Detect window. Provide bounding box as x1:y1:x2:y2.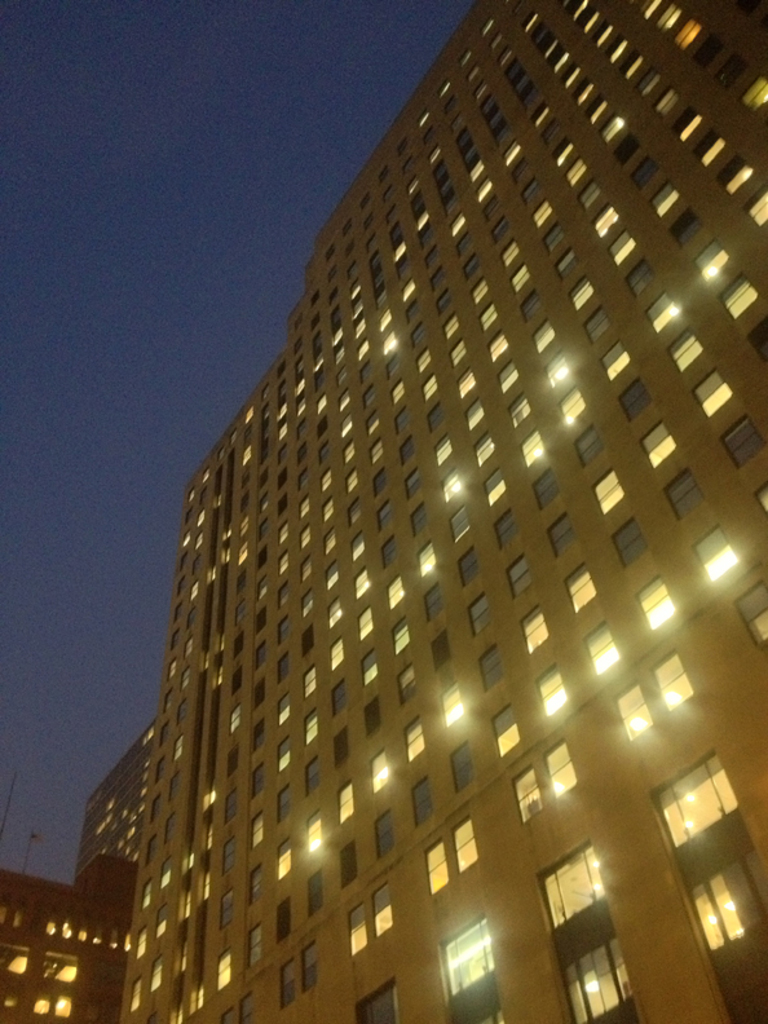
247:994:257:1023.
